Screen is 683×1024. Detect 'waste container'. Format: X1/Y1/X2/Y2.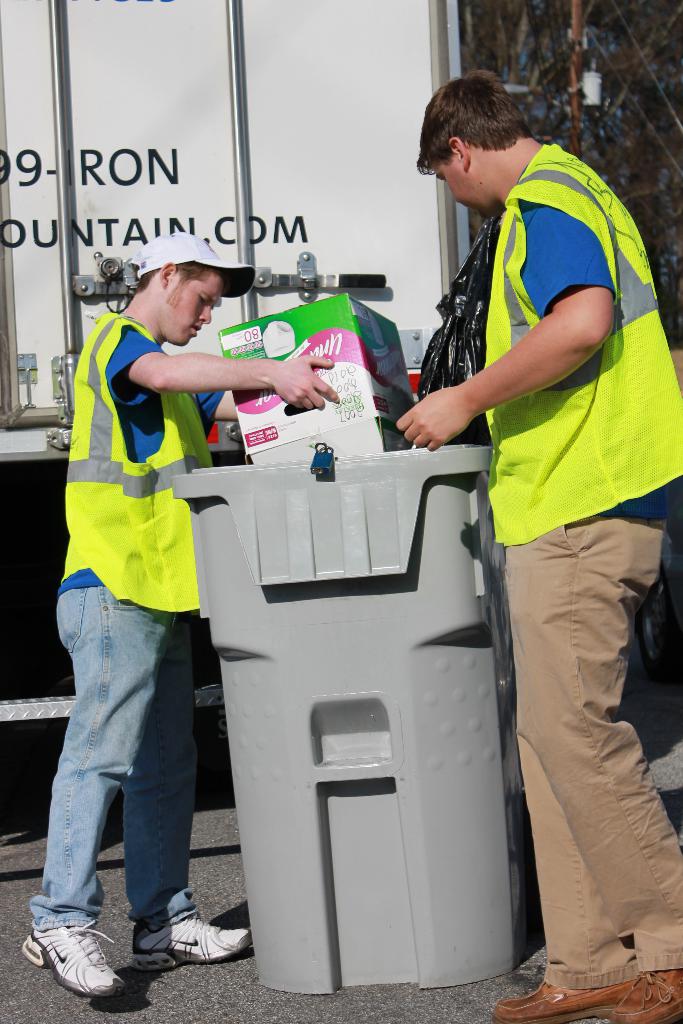
201/378/523/996.
